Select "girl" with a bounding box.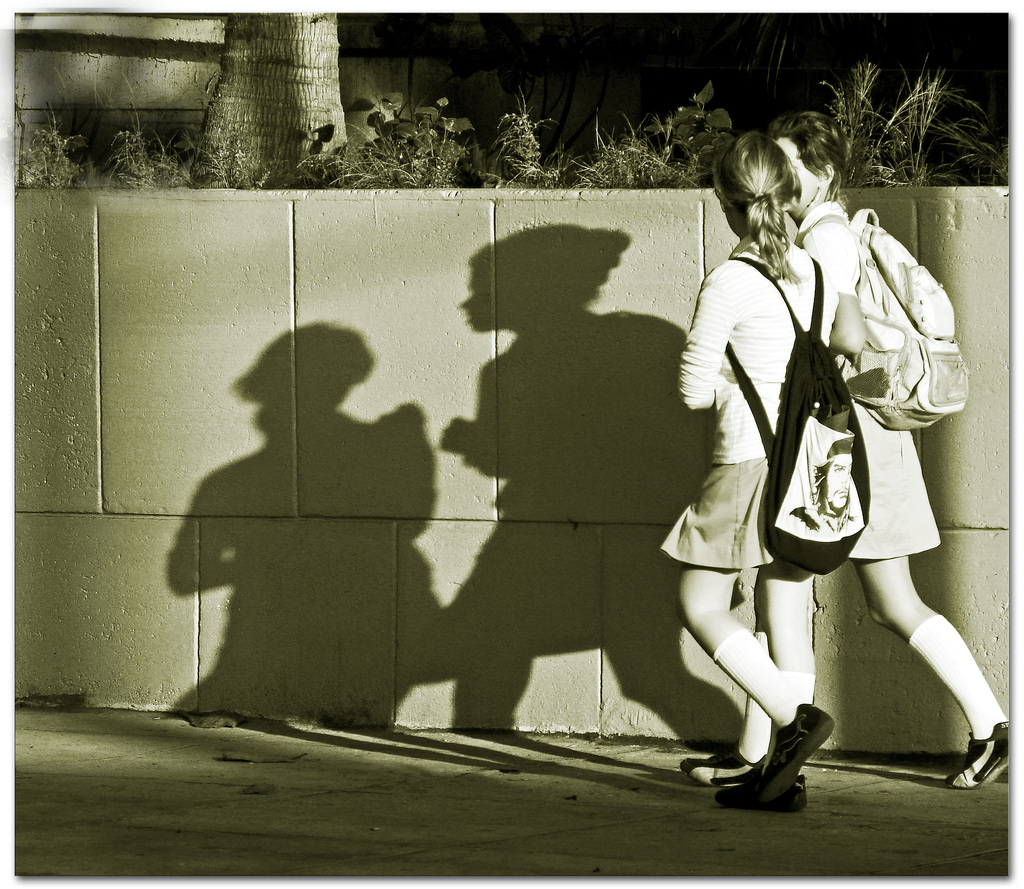
crop(652, 129, 836, 813).
